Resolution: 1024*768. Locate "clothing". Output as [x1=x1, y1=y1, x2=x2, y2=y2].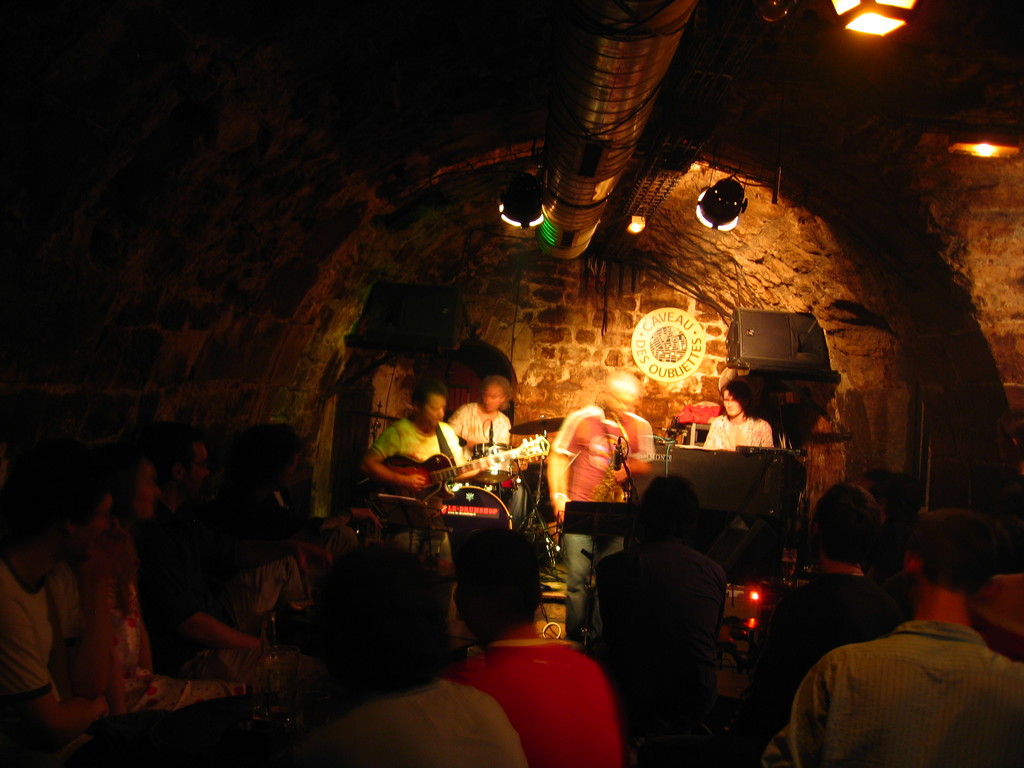
[x1=704, y1=412, x2=769, y2=450].
